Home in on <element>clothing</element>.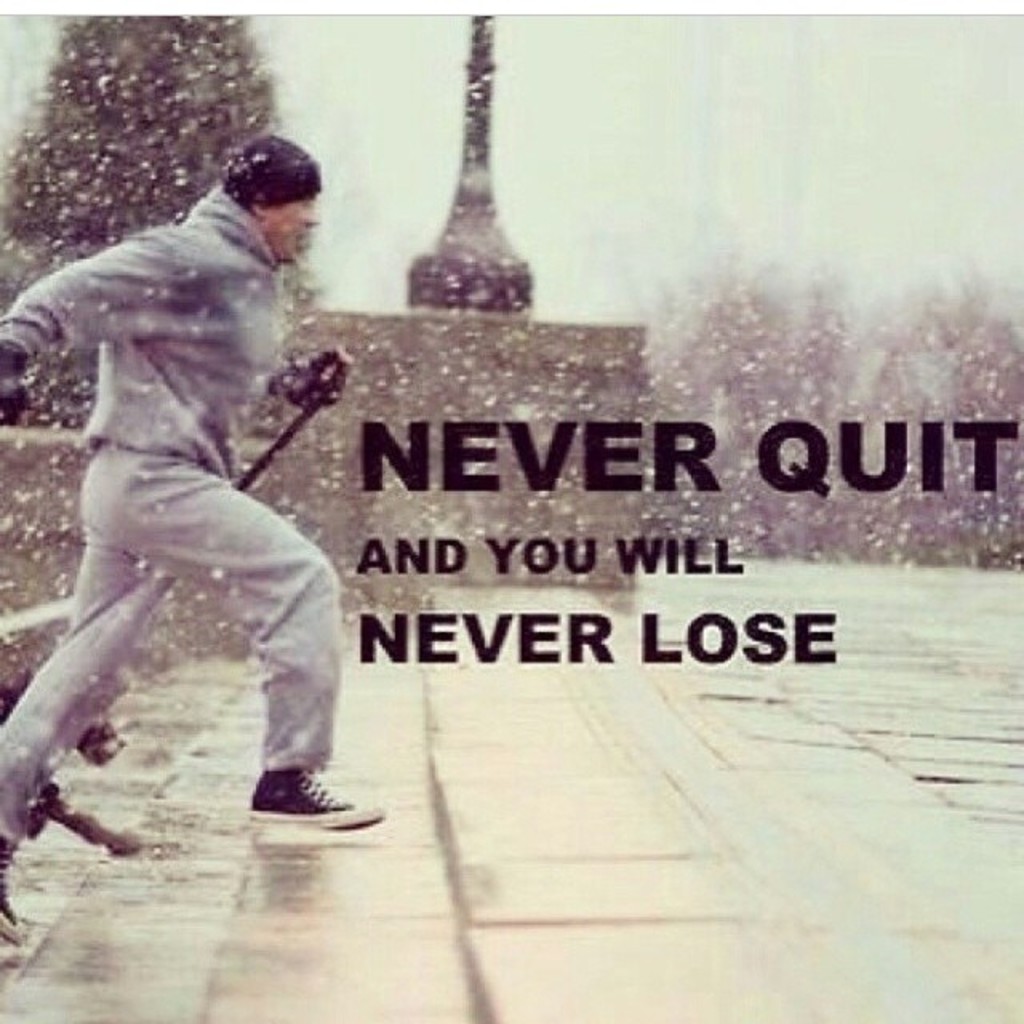
Homed in at 0, 176, 336, 856.
